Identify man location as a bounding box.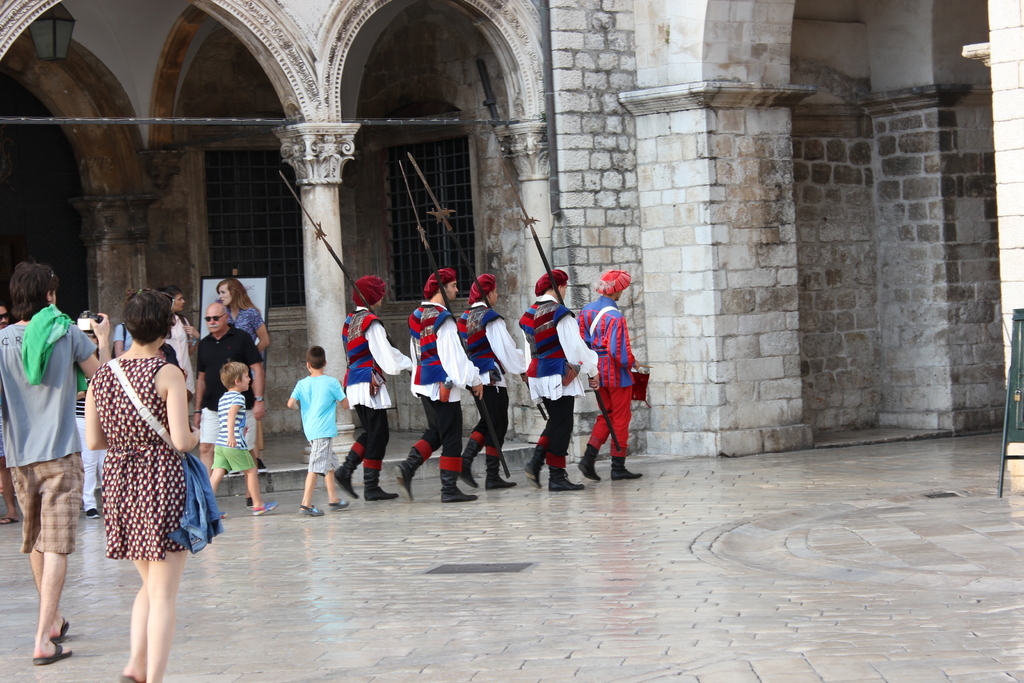
(521,270,593,490).
